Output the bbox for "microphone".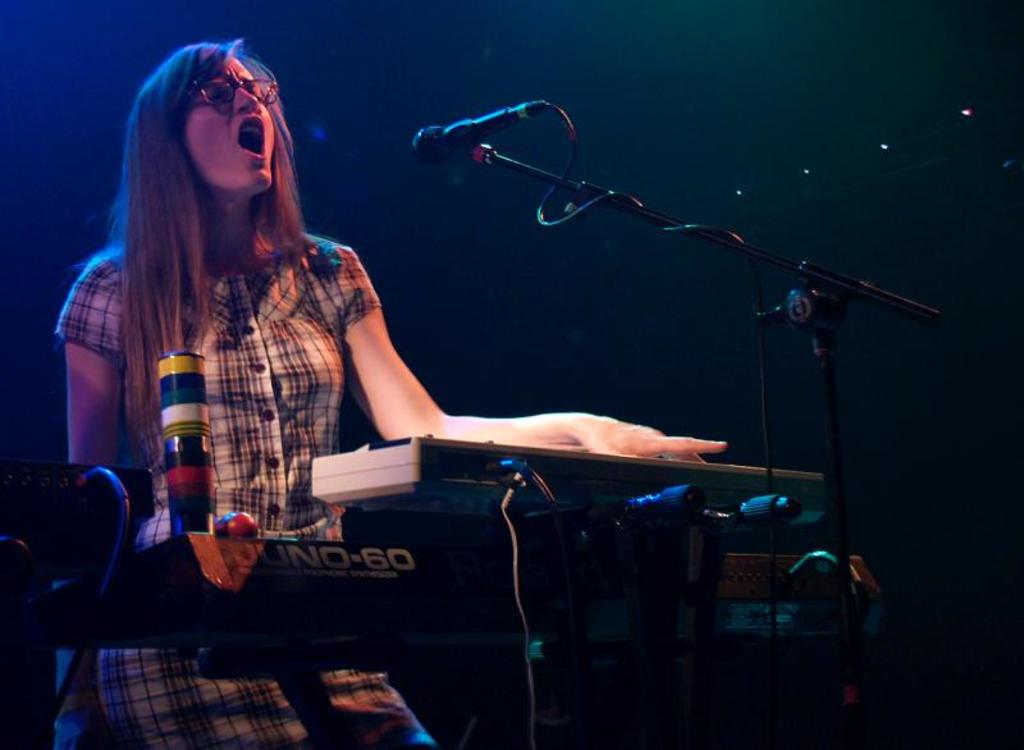
[407,102,548,164].
